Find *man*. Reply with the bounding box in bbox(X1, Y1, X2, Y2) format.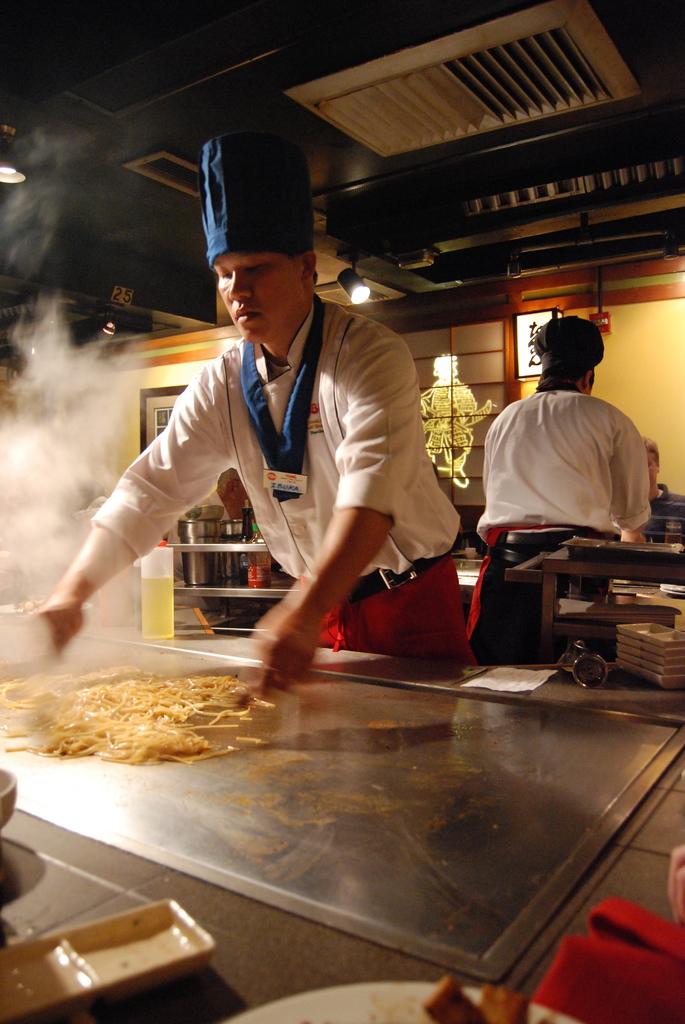
bbox(473, 310, 655, 679).
